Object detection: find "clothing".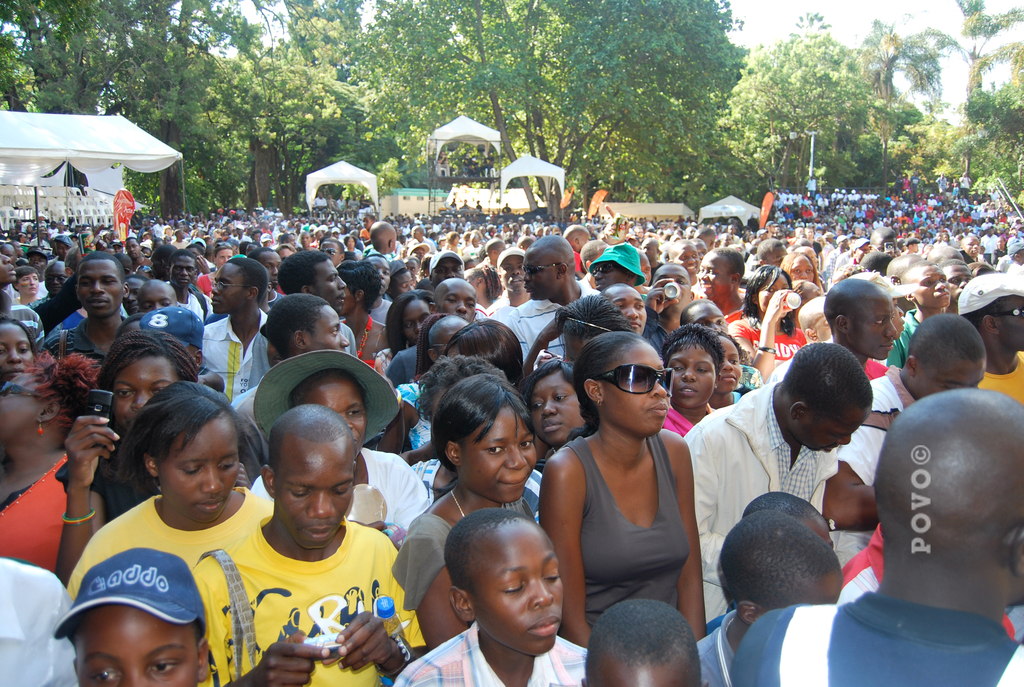
region(406, 458, 447, 504).
